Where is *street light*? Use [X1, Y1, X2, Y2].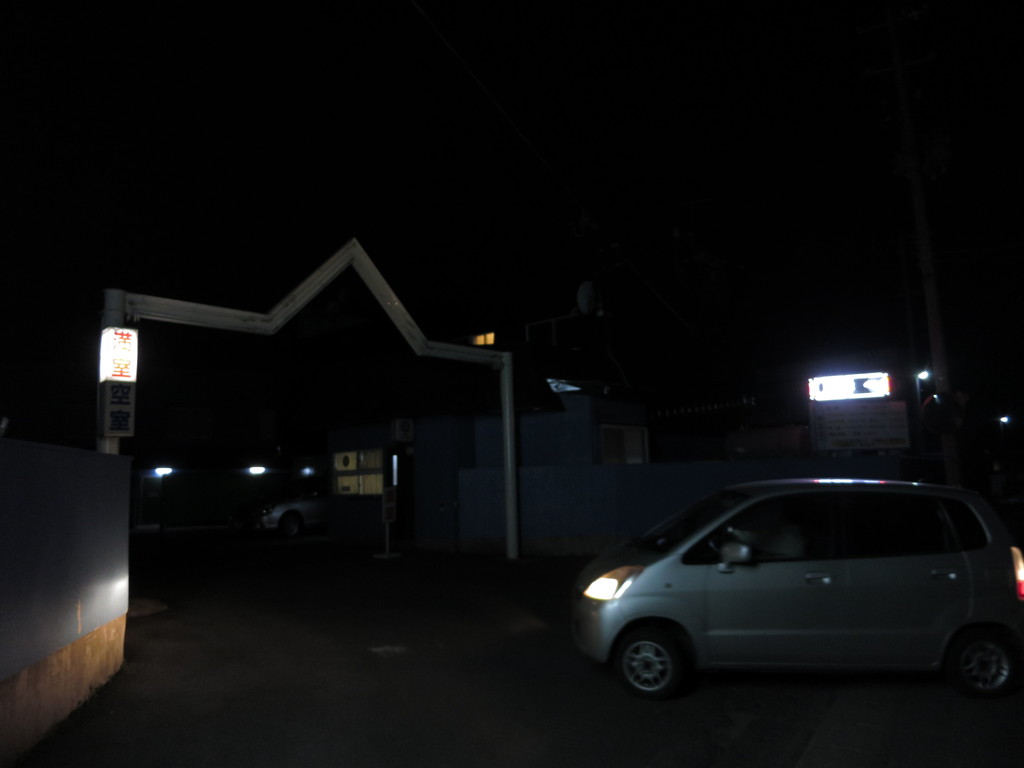
[915, 371, 924, 408].
